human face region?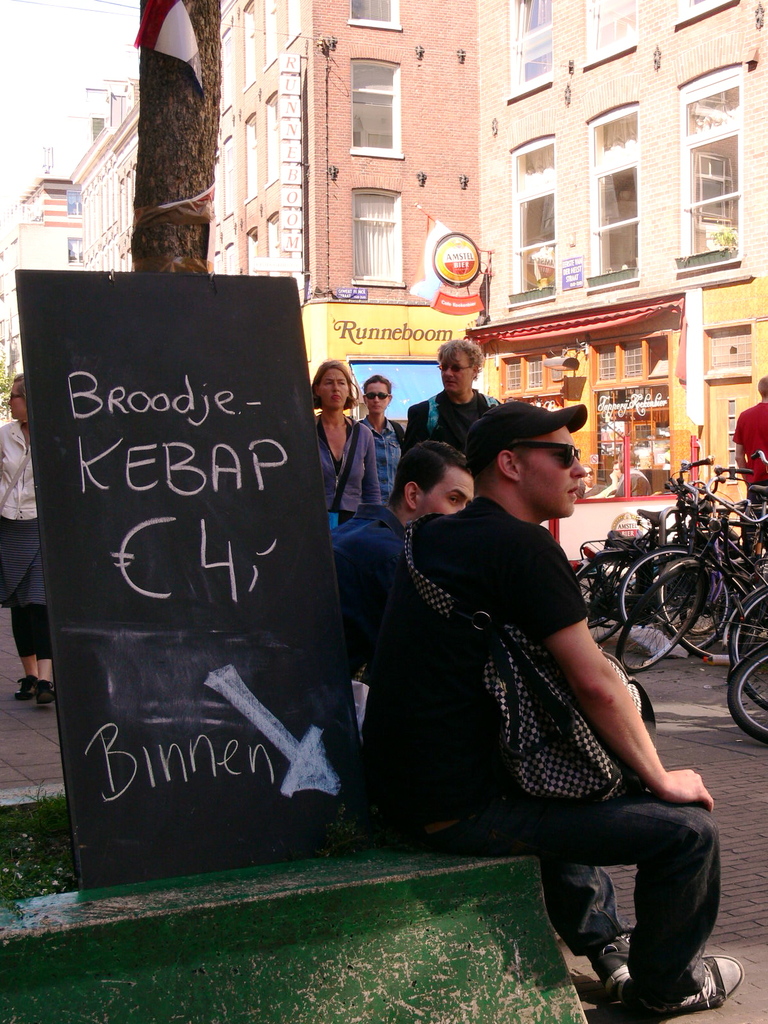
(x1=442, y1=355, x2=472, y2=398)
